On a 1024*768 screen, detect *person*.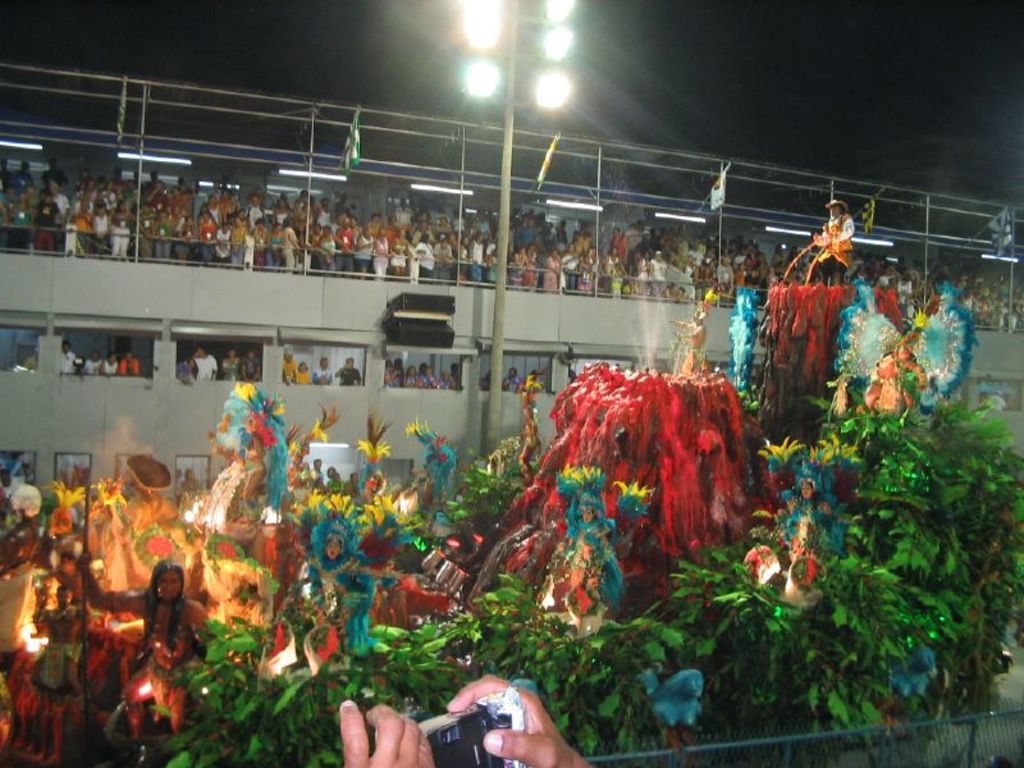
select_region(500, 366, 521, 389).
